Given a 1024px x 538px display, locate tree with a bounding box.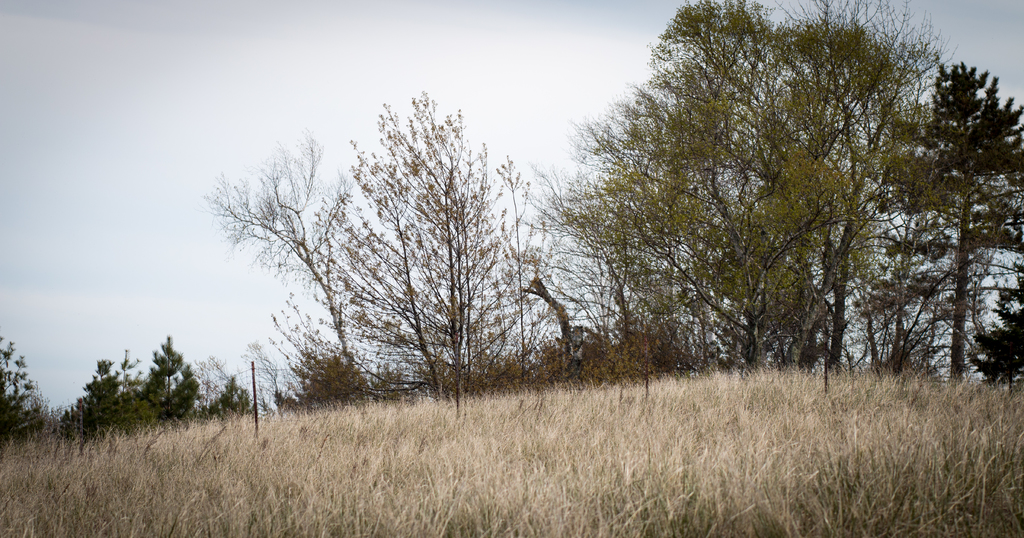
Located: [x1=195, y1=74, x2=714, y2=395].
